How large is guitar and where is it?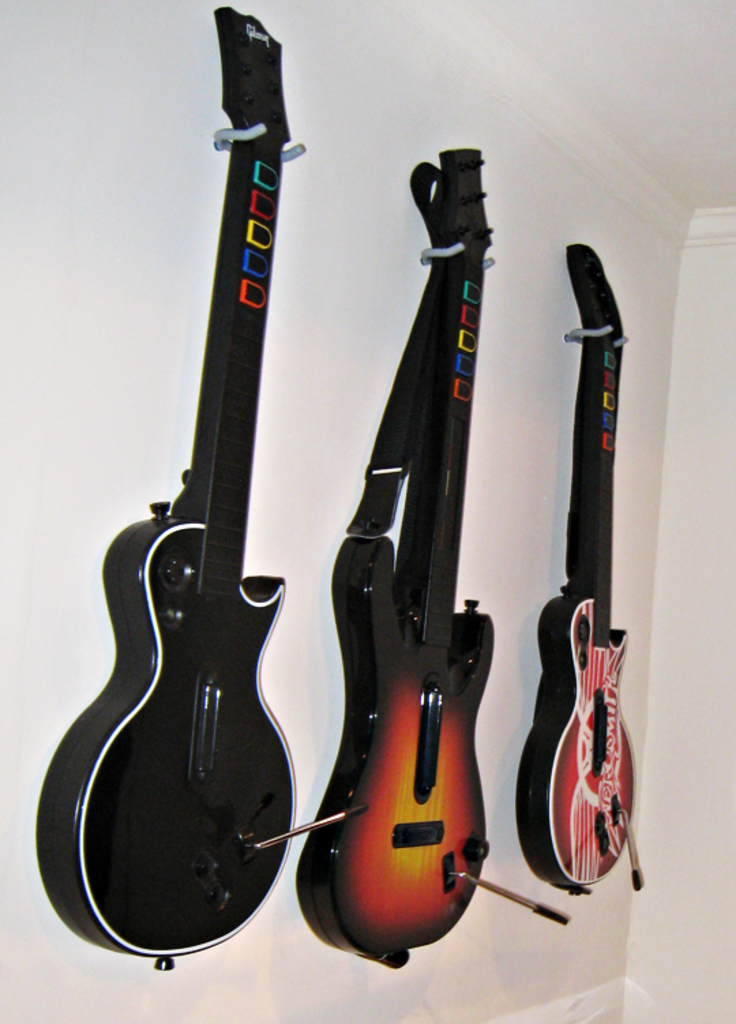
Bounding box: [left=35, top=3, right=371, bottom=965].
